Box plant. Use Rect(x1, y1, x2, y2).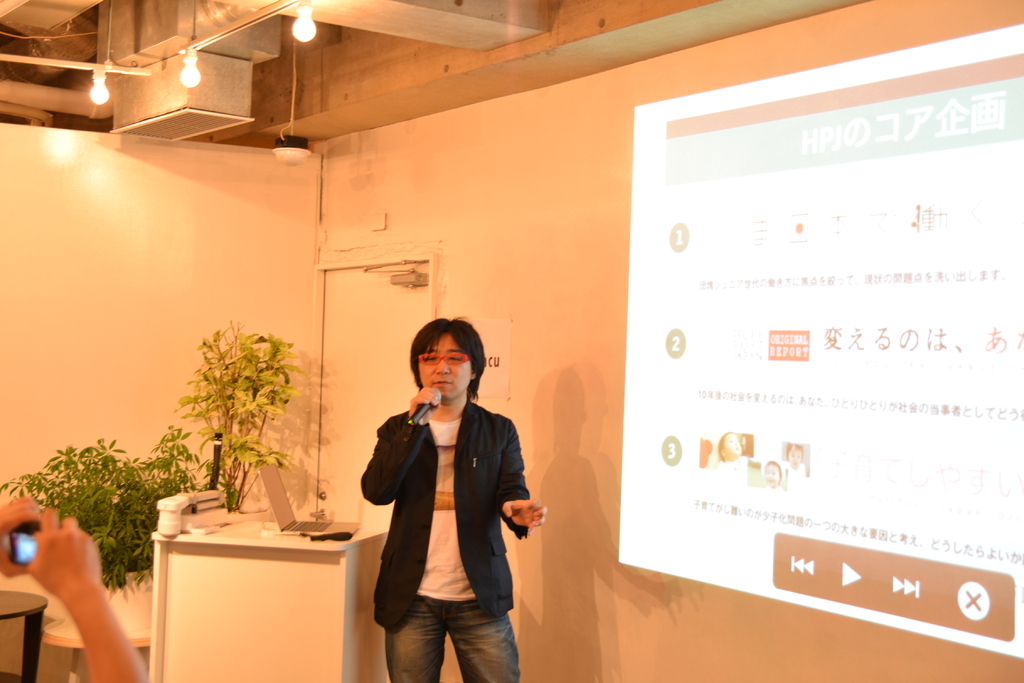
Rect(175, 310, 312, 505).
